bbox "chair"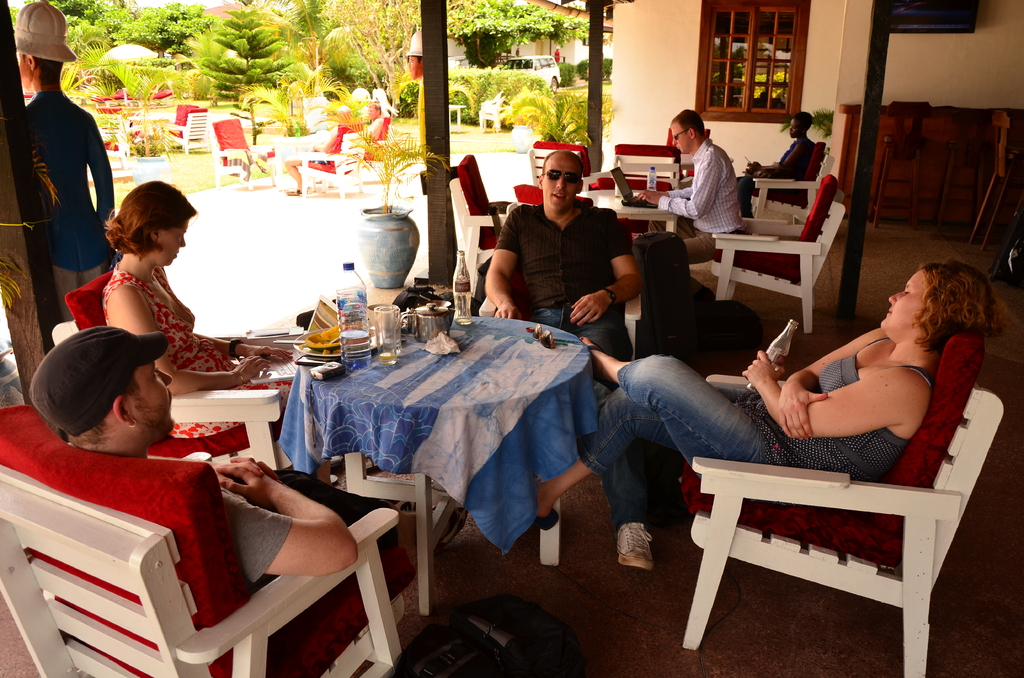
pyautogui.locateOnScreen(446, 155, 514, 303)
